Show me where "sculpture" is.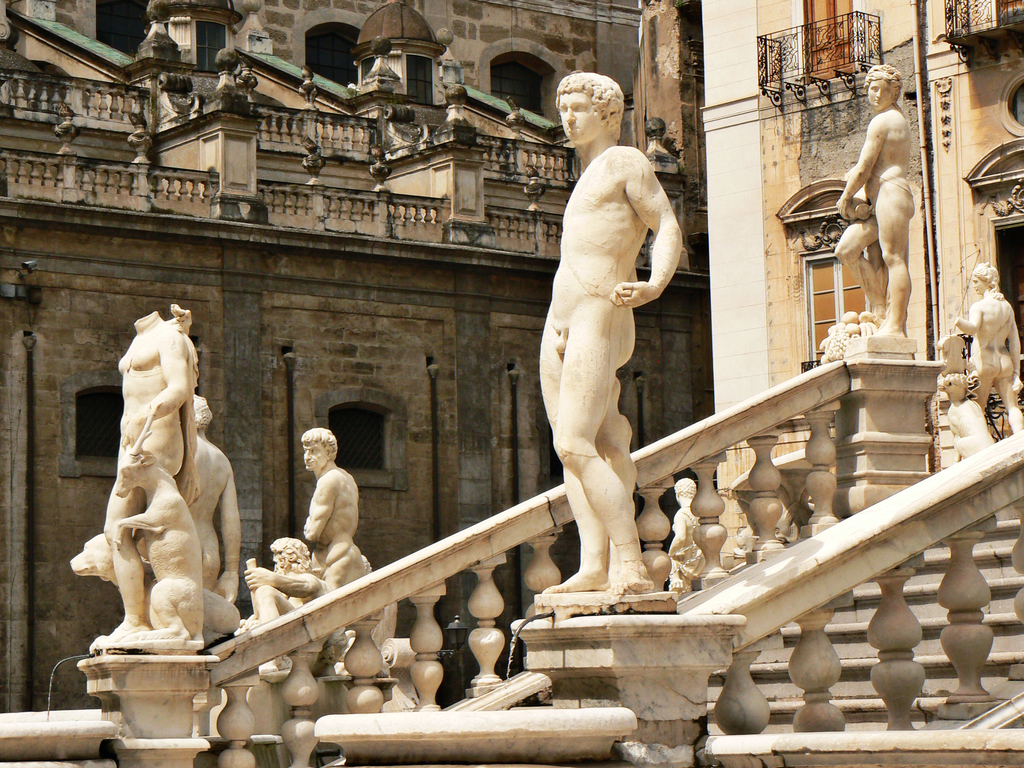
"sculpture" is at {"x1": 838, "y1": 64, "x2": 917, "y2": 340}.
